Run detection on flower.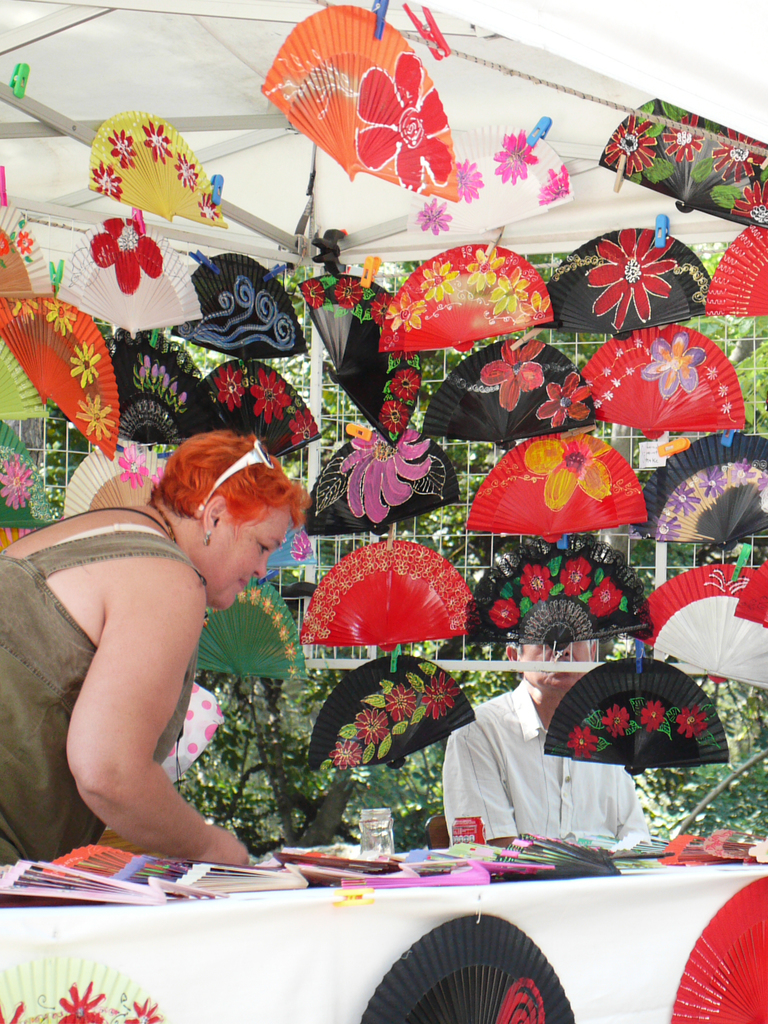
Result: (517,290,552,325).
